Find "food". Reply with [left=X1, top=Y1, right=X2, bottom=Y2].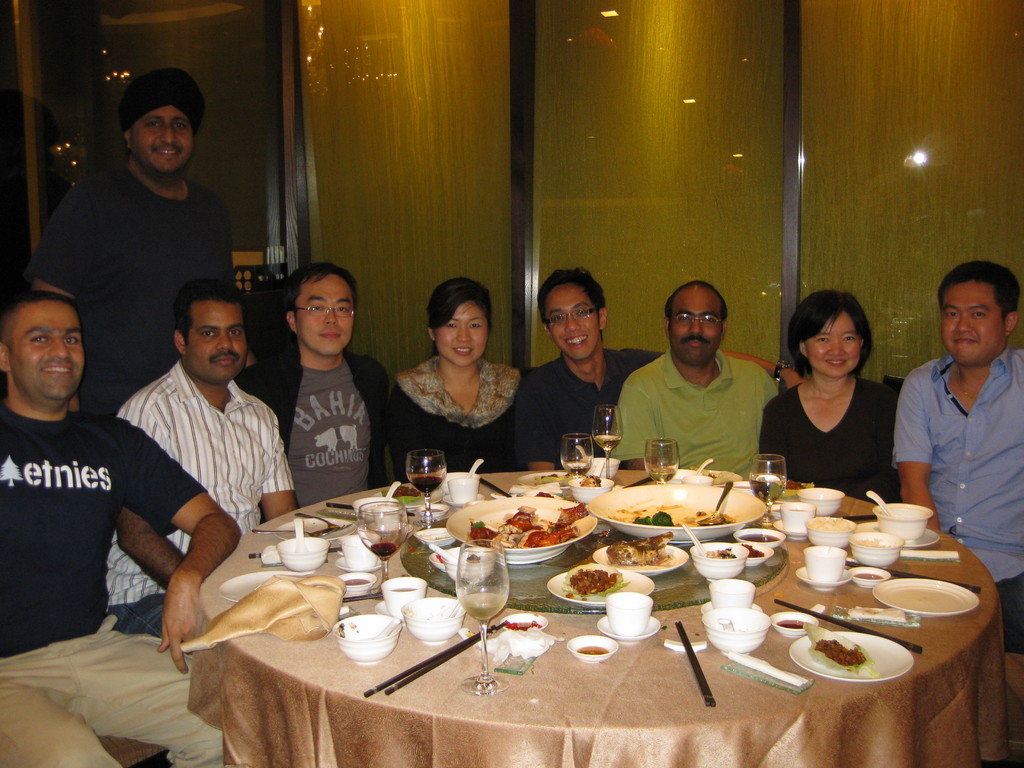
[left=604, top=529, right=675, bottom=566].
